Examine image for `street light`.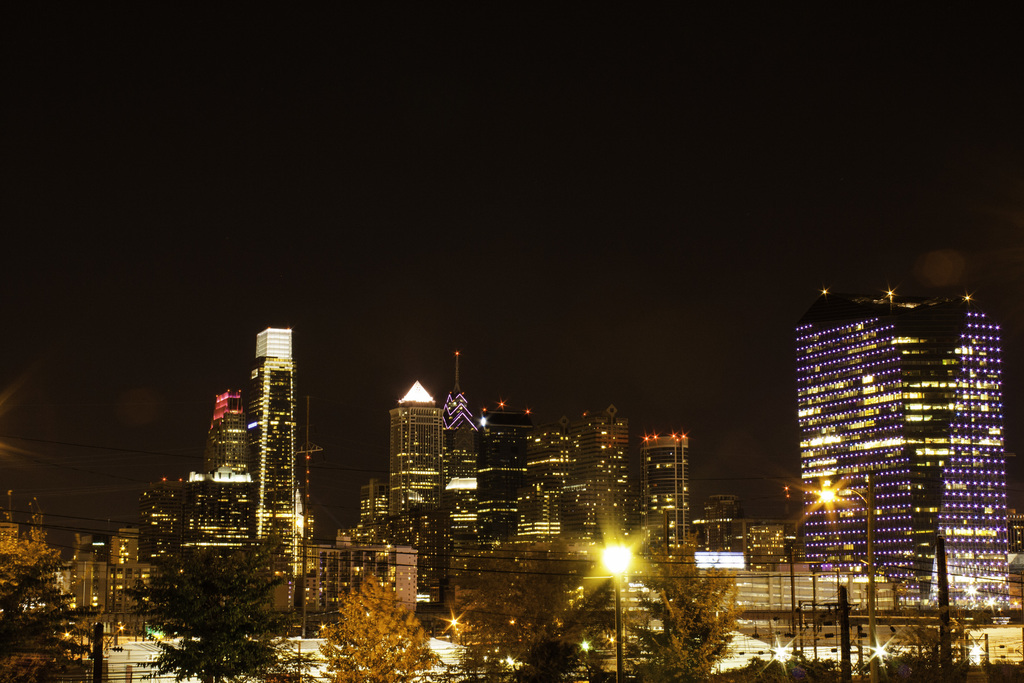
Examination result: left=801, top=470, right=879, bottom=682.
